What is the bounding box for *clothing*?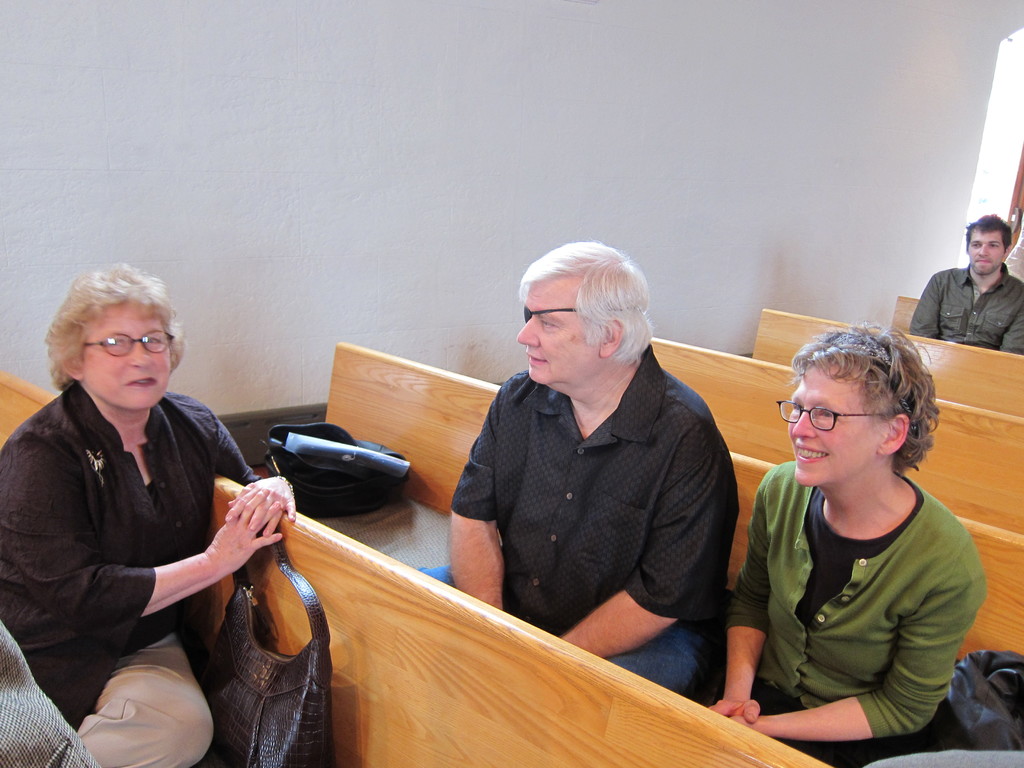
[x1=903, y1=262, x2=1023, y2=356].
